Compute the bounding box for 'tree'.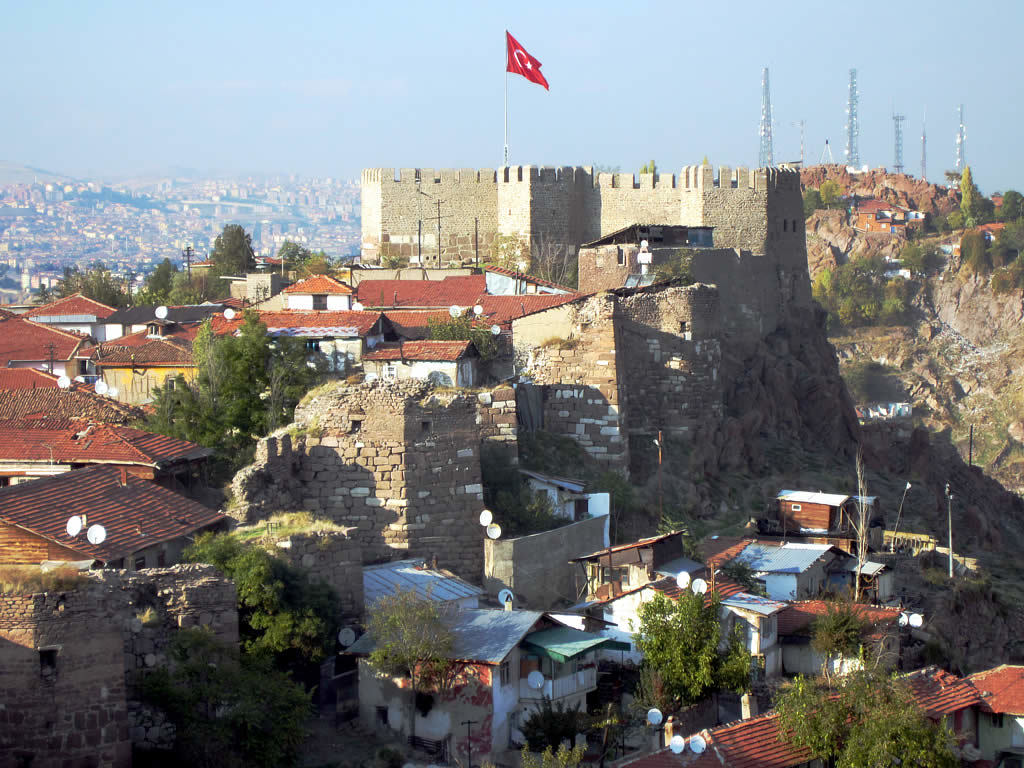
left=196, top=525, right=354, bottom=714.
